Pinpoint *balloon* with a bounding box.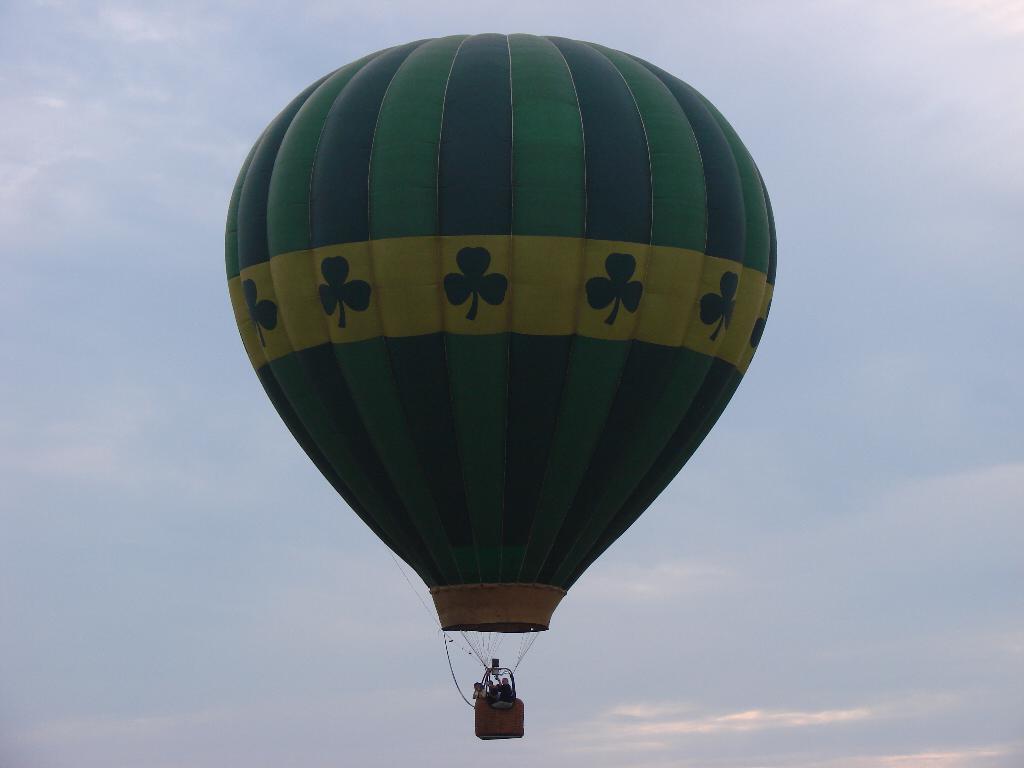
box=[224, 26, 780, 633].
